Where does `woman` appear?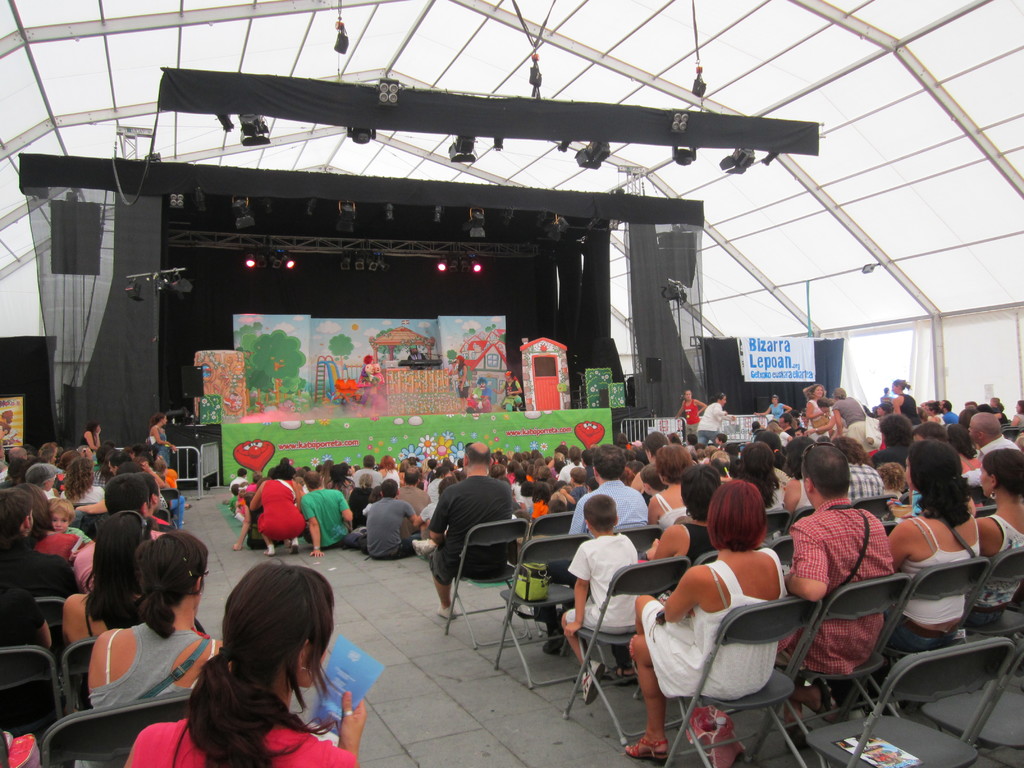
Appears at l=627, t=476, r=789, b=764.
